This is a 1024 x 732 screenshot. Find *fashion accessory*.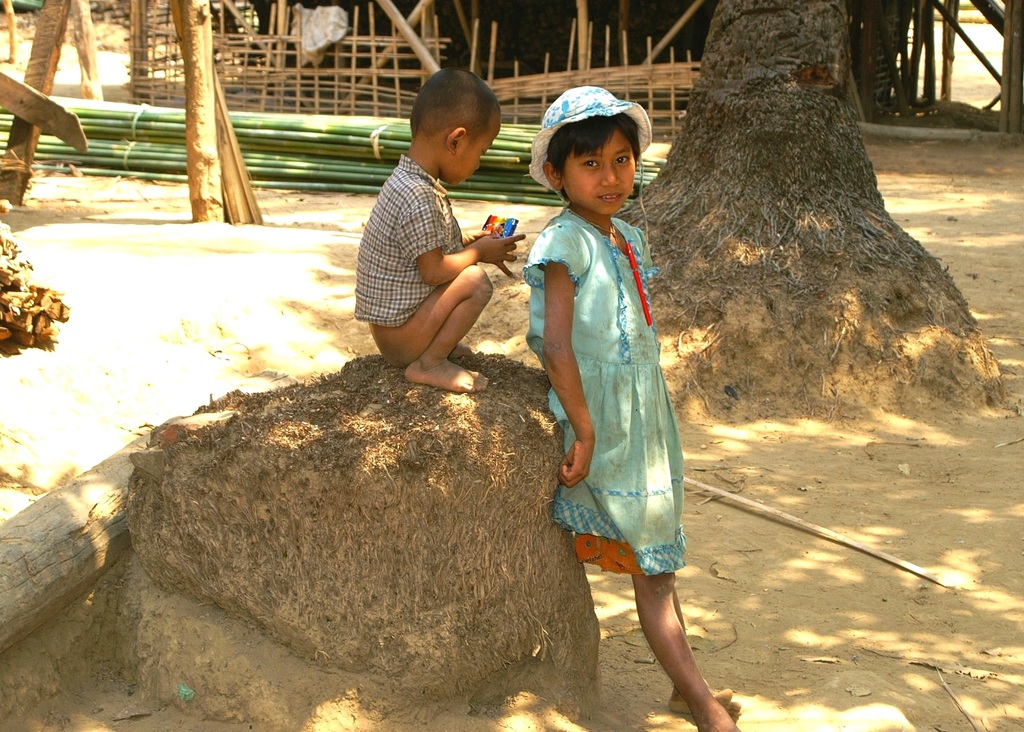
Bounding box: 528:85:654:190.
